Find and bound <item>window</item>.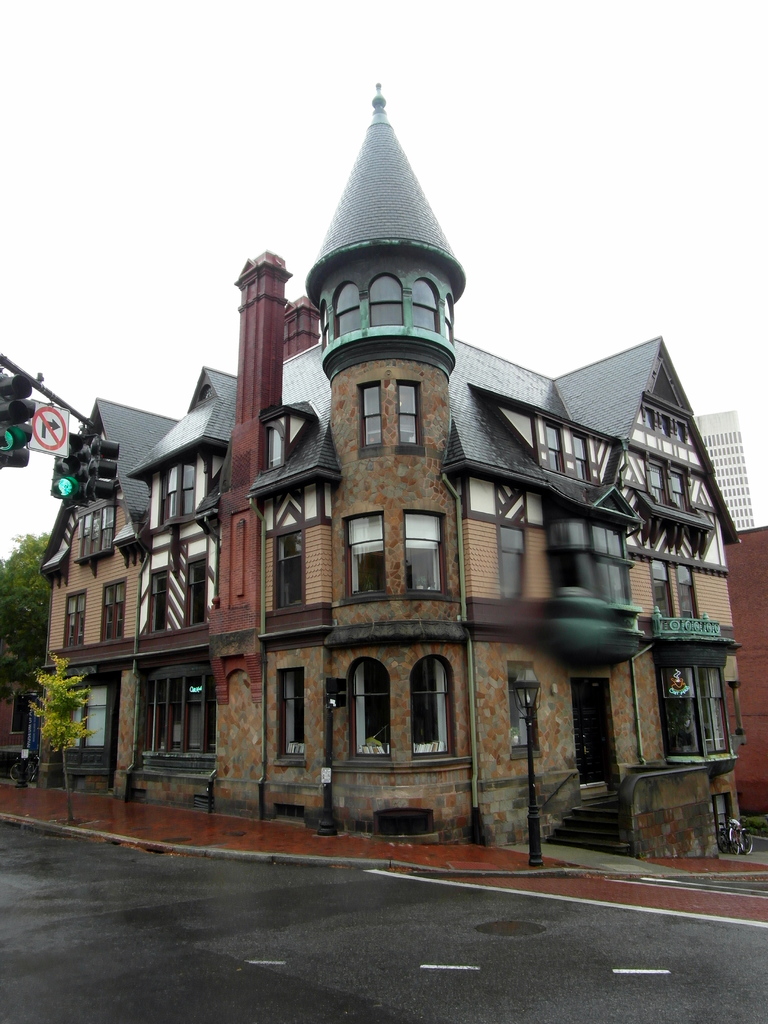
Bound: locate(546, 424, 562, 472).
